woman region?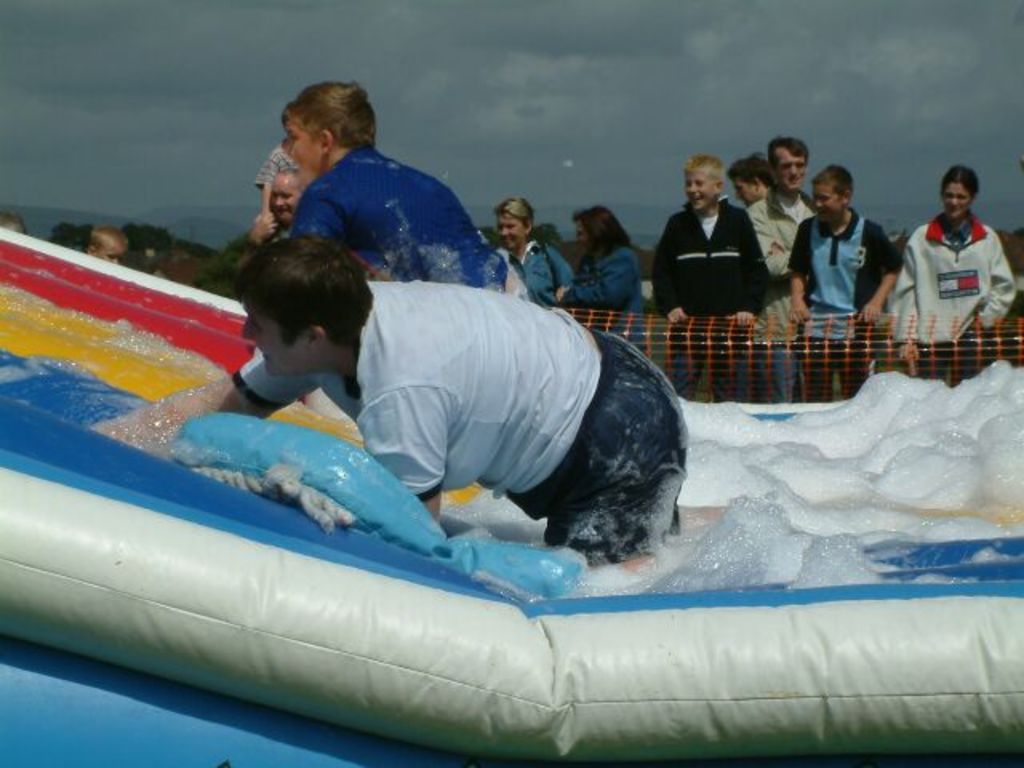
bbox(493, 194, 573, 306)
